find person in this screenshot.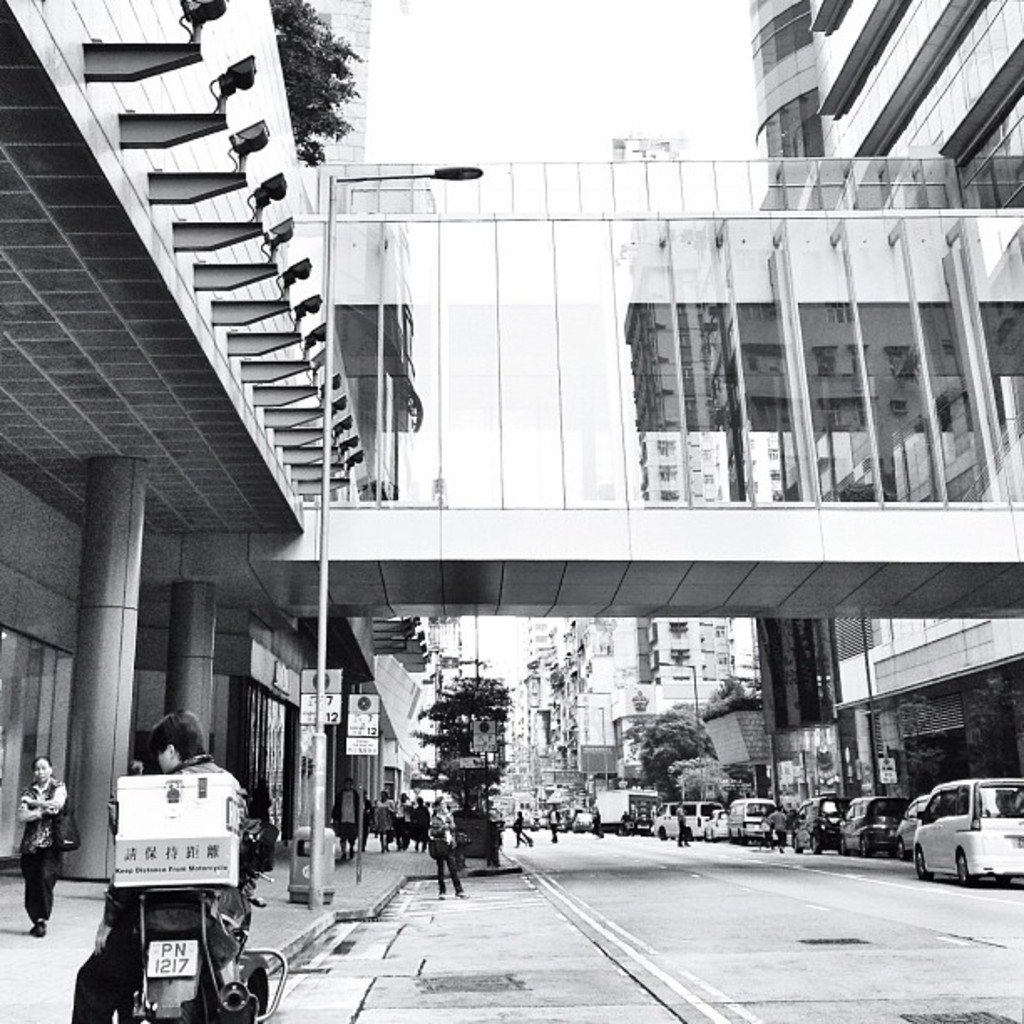
The bounding box for person is left=392, top=790, right=410, bottom=848.
